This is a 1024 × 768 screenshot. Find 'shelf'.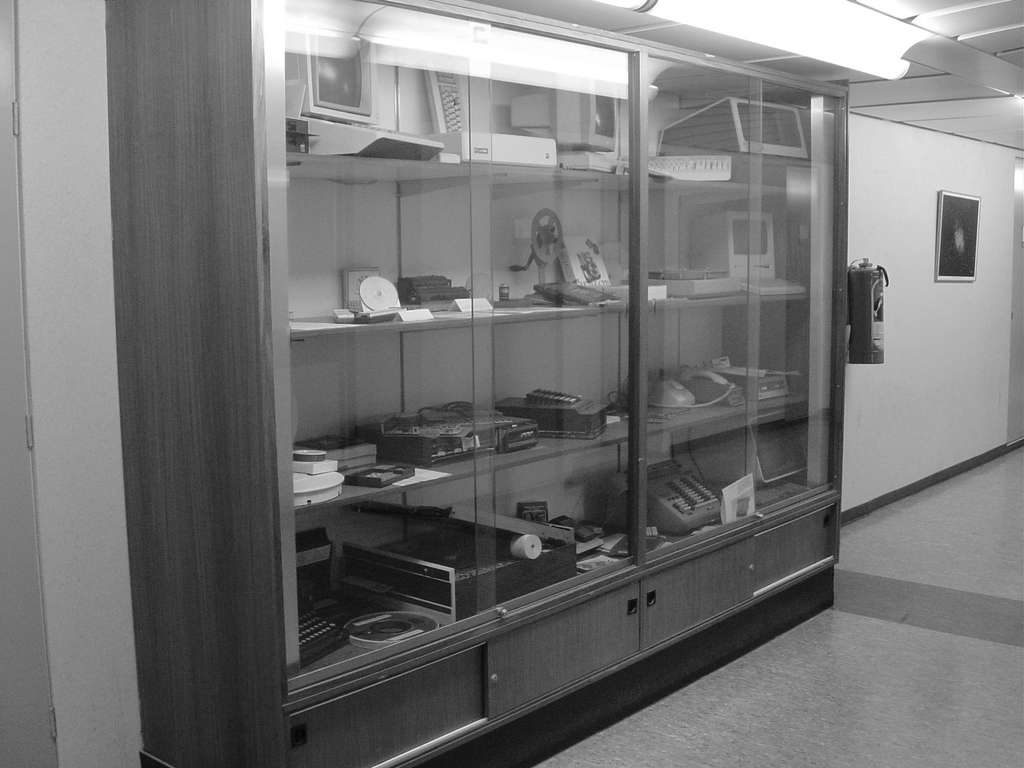
Bounding box: [left=286, top=123, right=639, bottom=200].
